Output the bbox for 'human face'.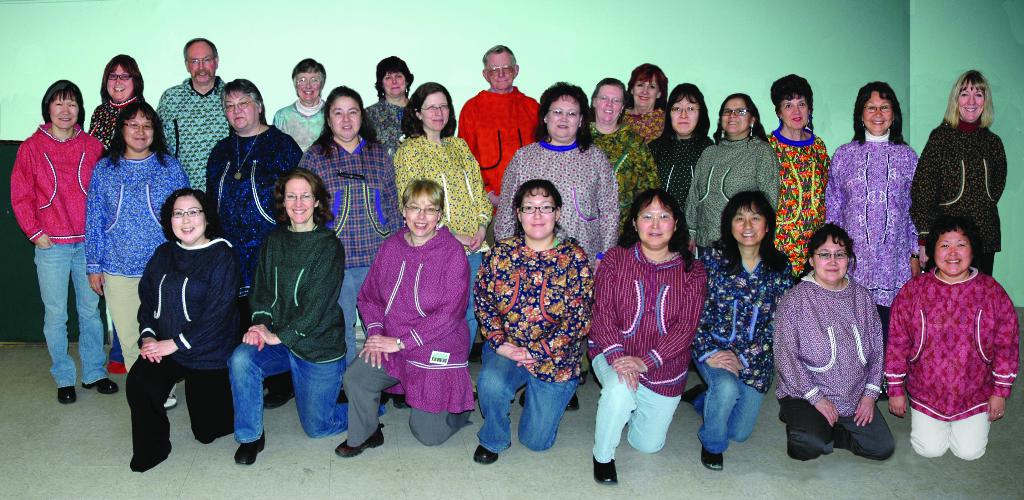
left=730, top=206, right=767, bottom=248.
